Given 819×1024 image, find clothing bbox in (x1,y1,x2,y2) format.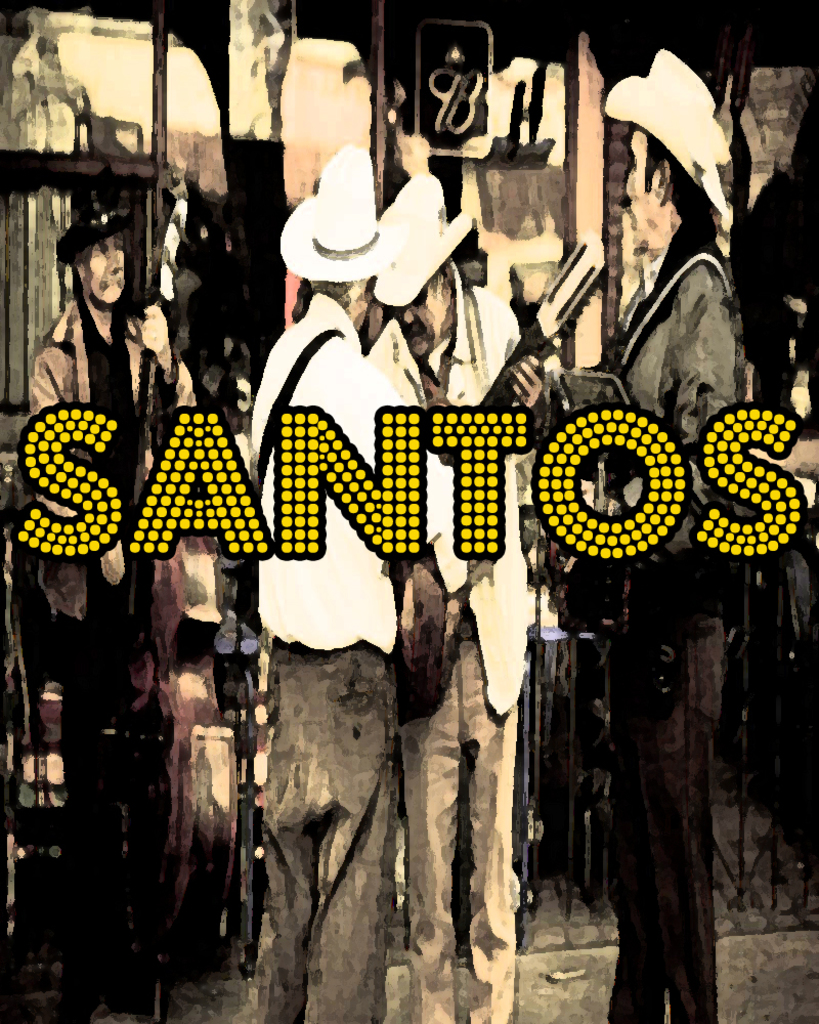
(23,292,226,1020).
